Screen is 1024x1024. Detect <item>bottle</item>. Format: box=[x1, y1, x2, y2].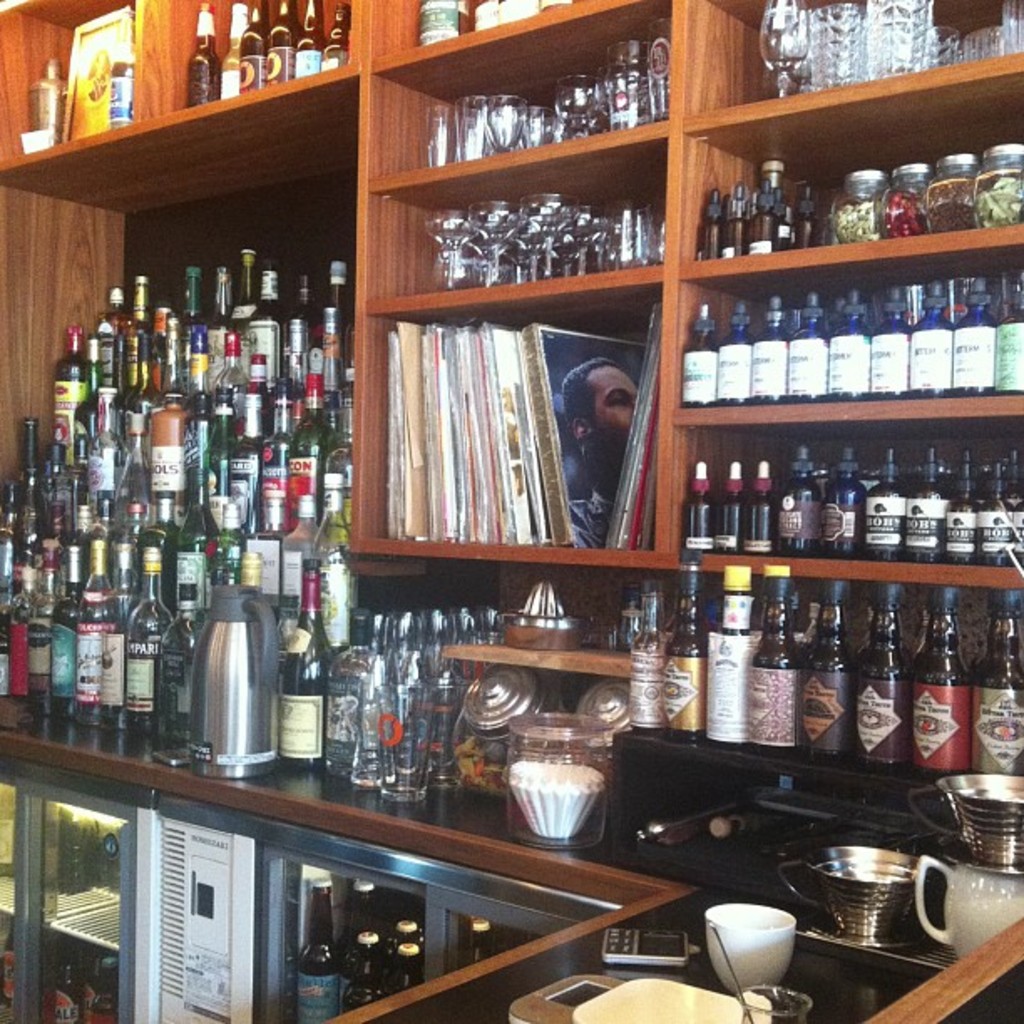
box=[786, 286, 837, 408].
